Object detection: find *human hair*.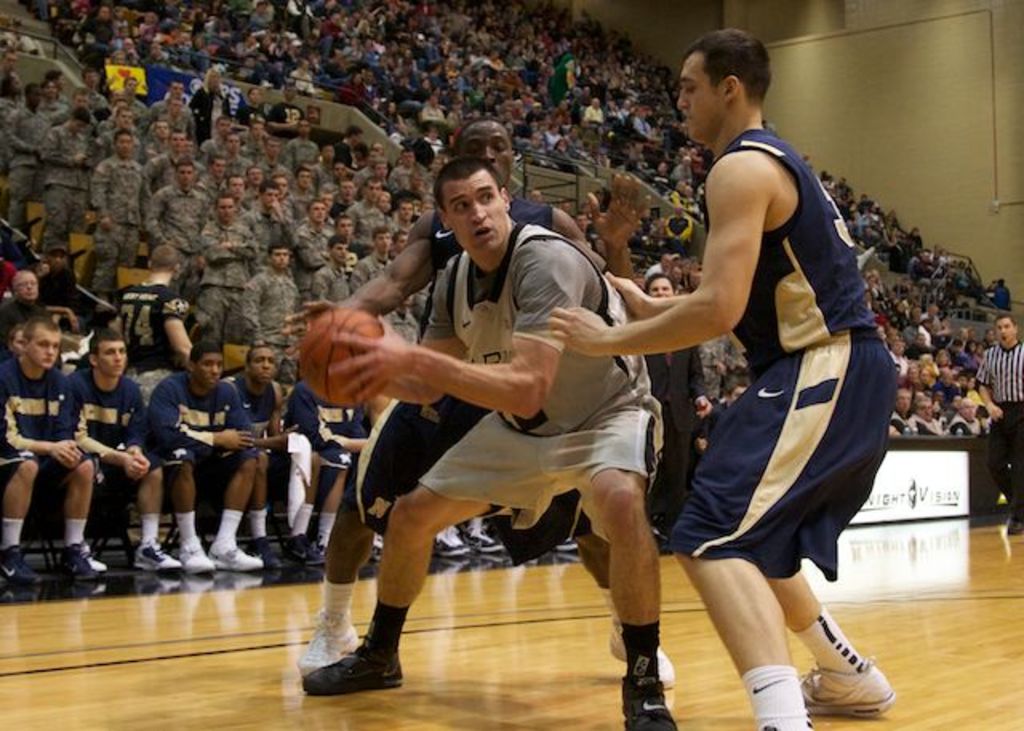
[x1=994, y1=312, x2=1016, y2=330].
